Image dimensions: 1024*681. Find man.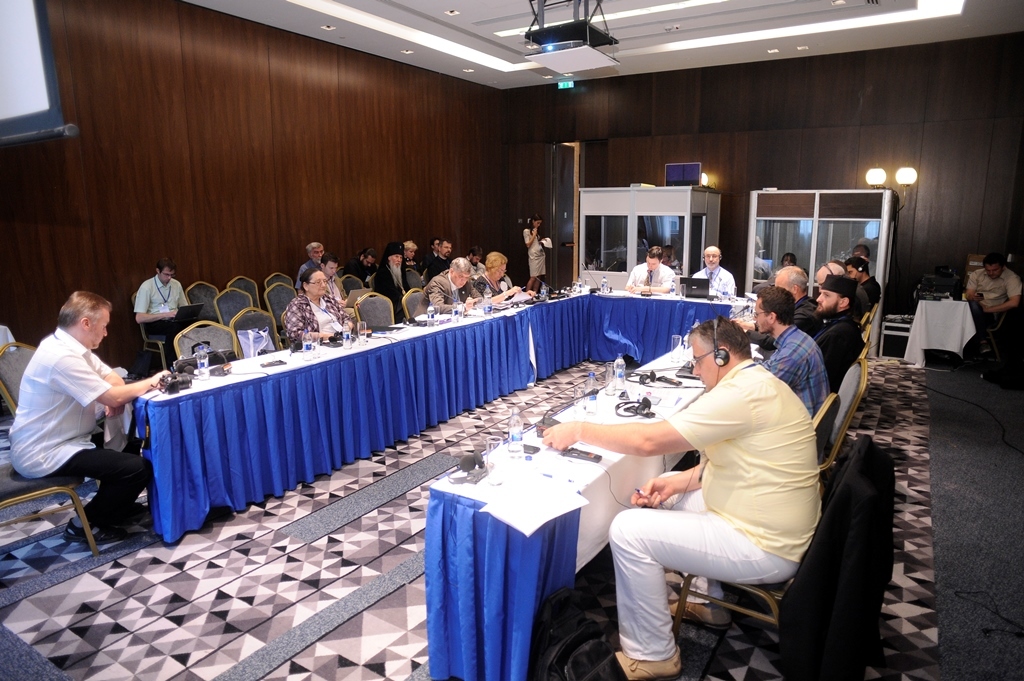
x1=774 y1=266 x2=821 y2=332.
